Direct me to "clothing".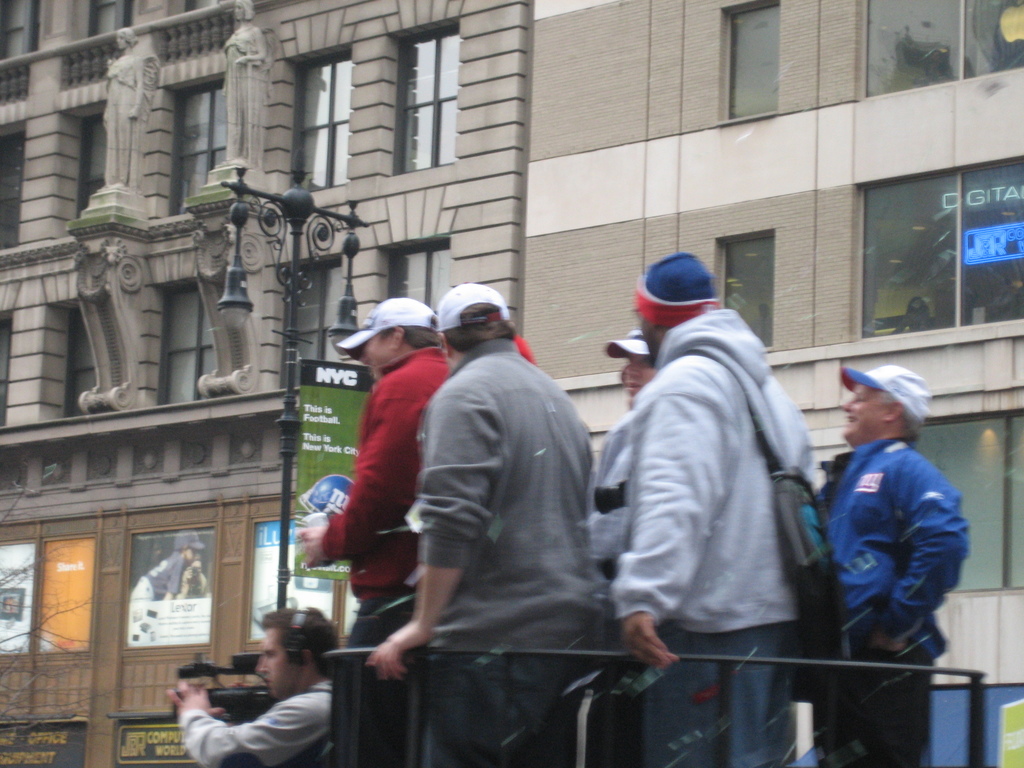
Direction: box=[823, 435, 967, 767].
